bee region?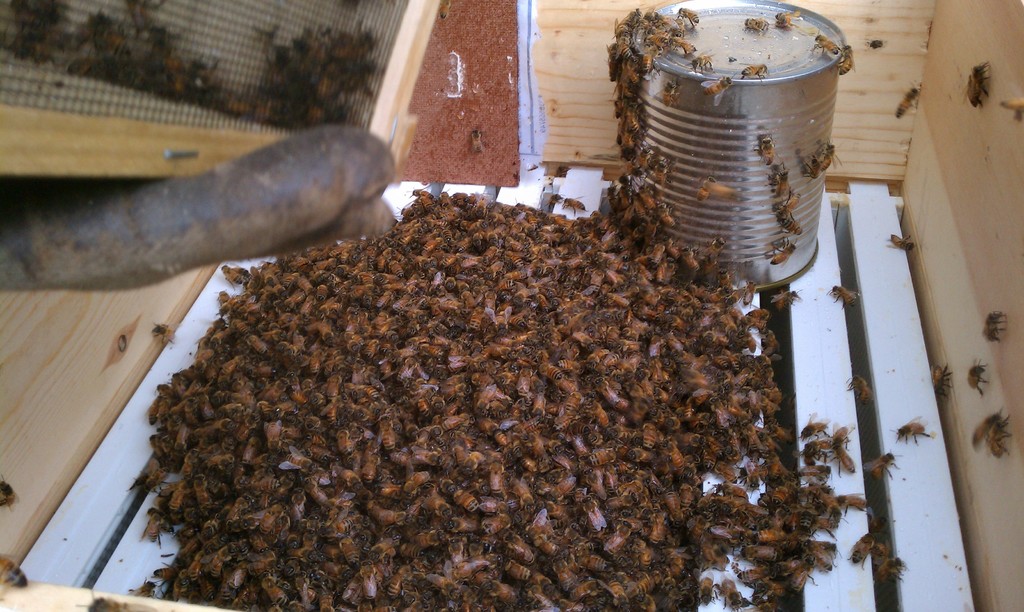
region(735, 58, 771, 81)
